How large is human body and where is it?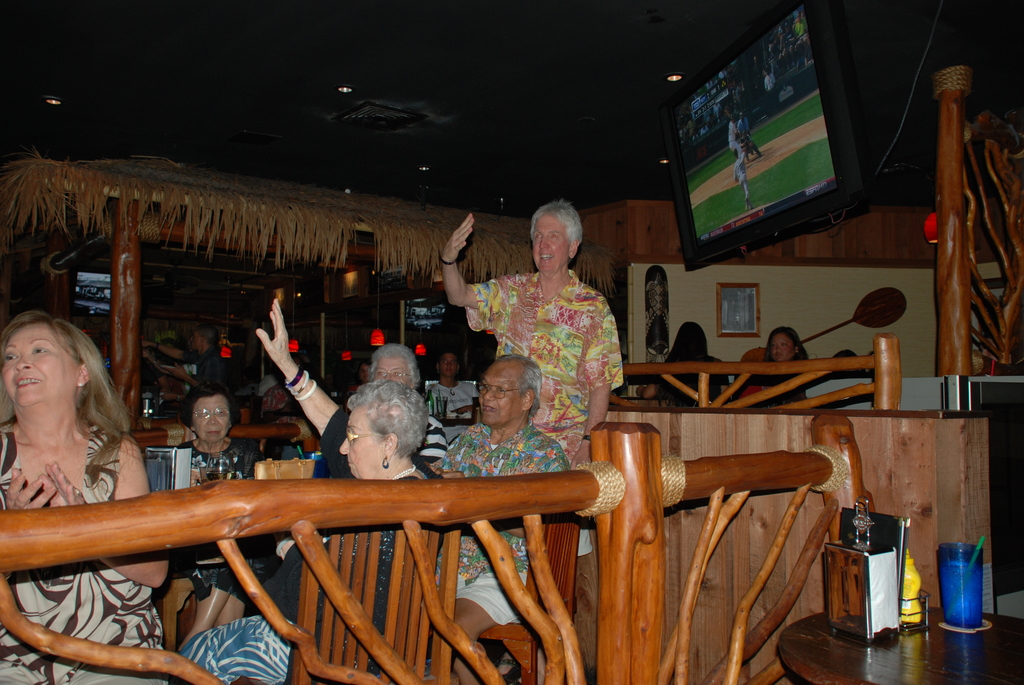
Bounding box: [174, 297, 429, 684].
